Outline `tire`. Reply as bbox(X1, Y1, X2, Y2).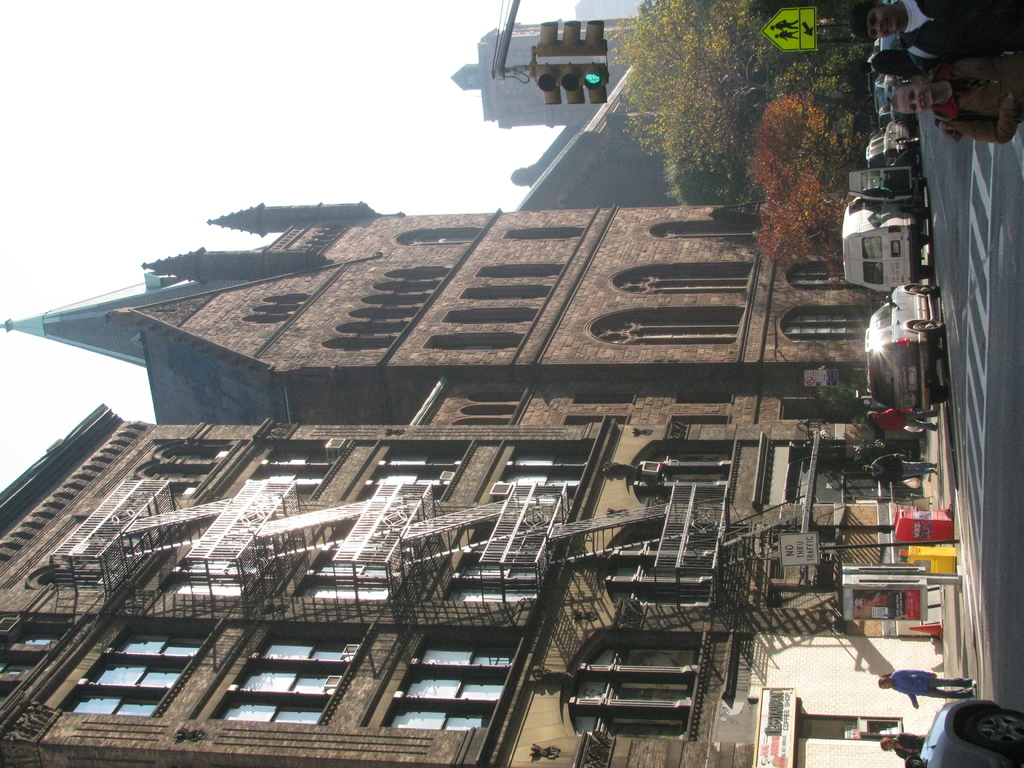
bbox(914, 207, 927, 218).
